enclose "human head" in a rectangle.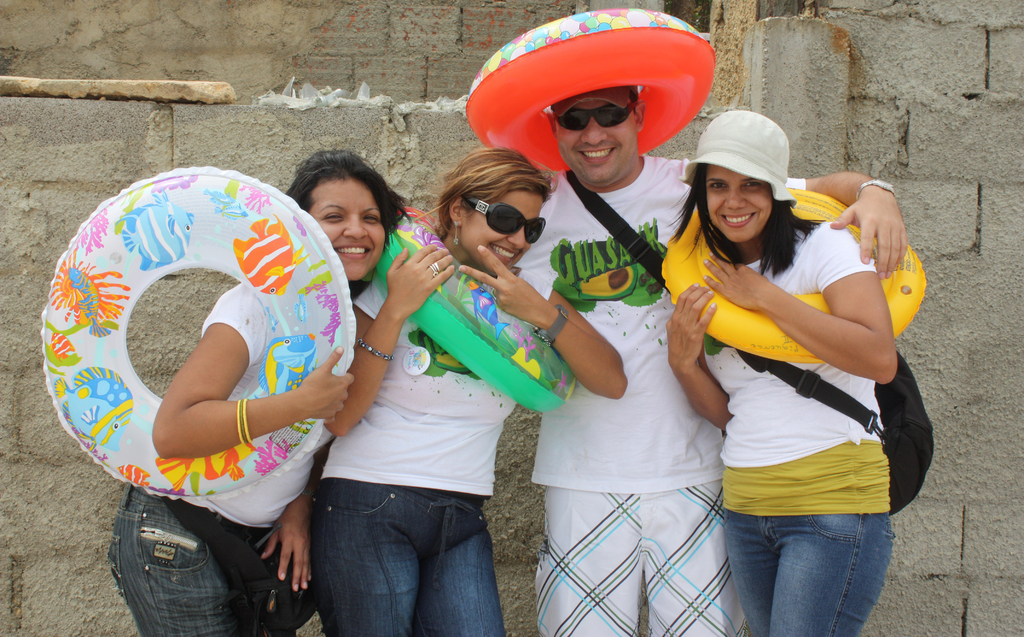
(282, 151, 408, 286).
